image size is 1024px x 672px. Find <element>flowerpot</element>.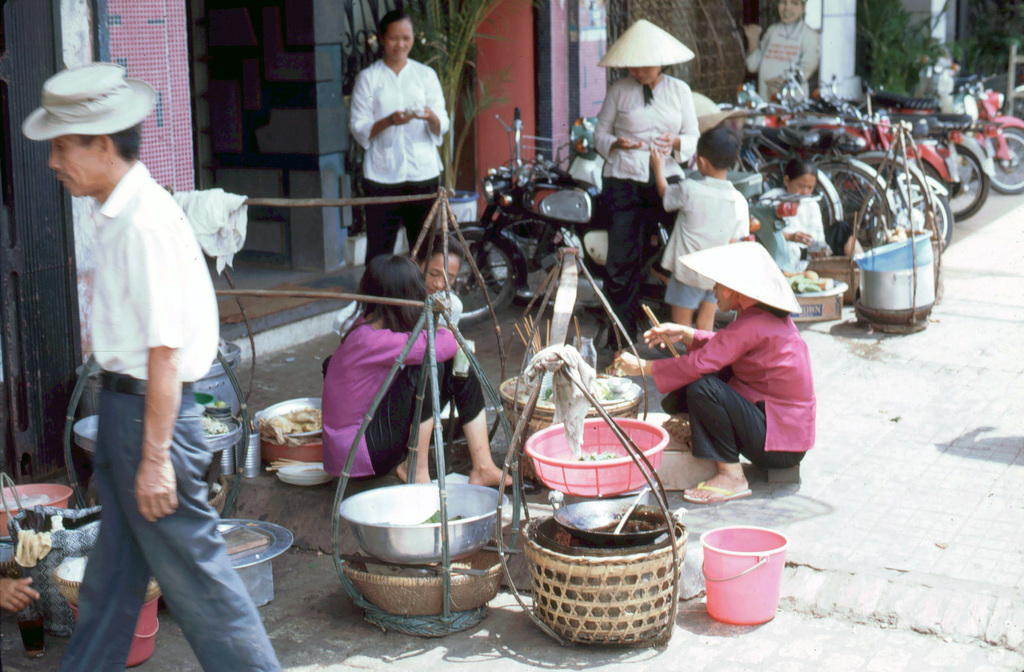
x1=429, y1=179, x2=480, y2=225.
